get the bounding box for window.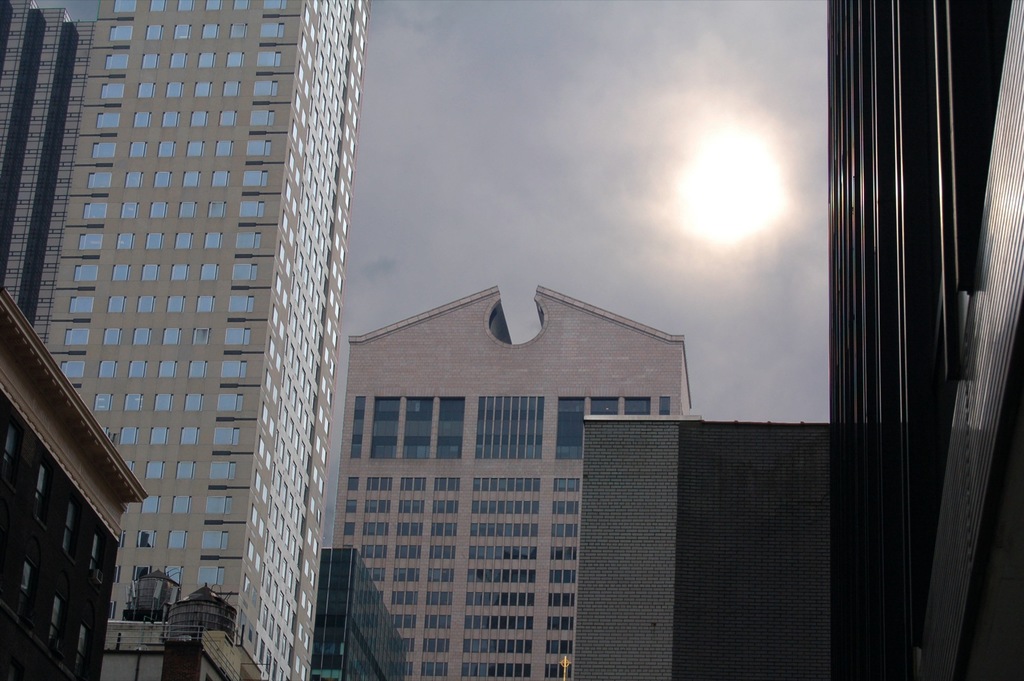
l=214, t=390, r=245, b=415.
